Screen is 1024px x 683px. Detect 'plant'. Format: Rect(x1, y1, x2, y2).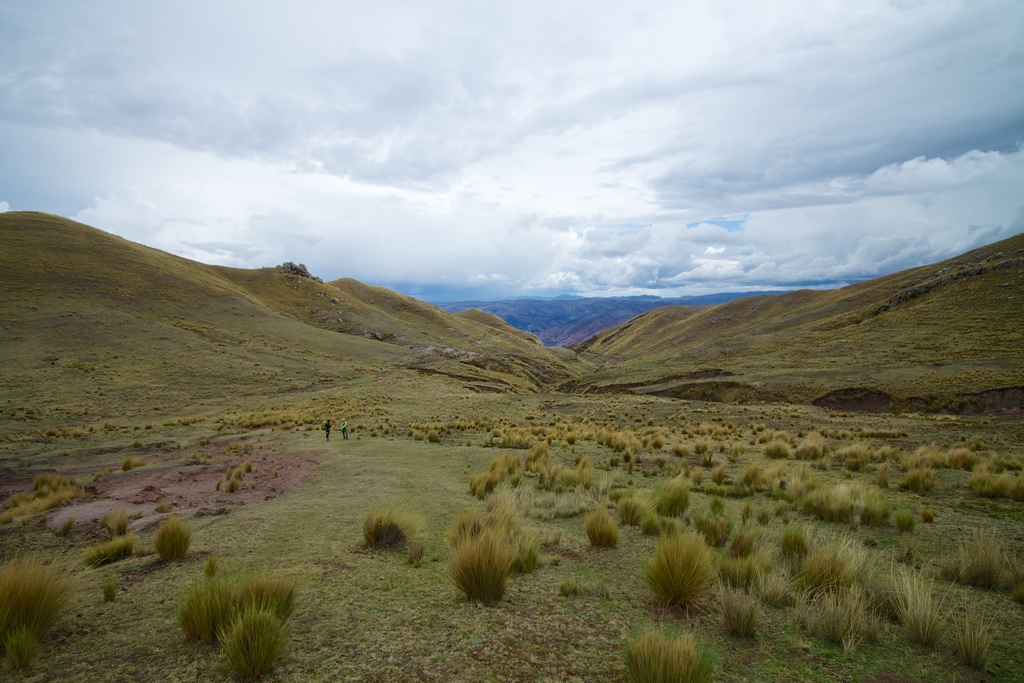
Rect(189, 452, 200, 458).
